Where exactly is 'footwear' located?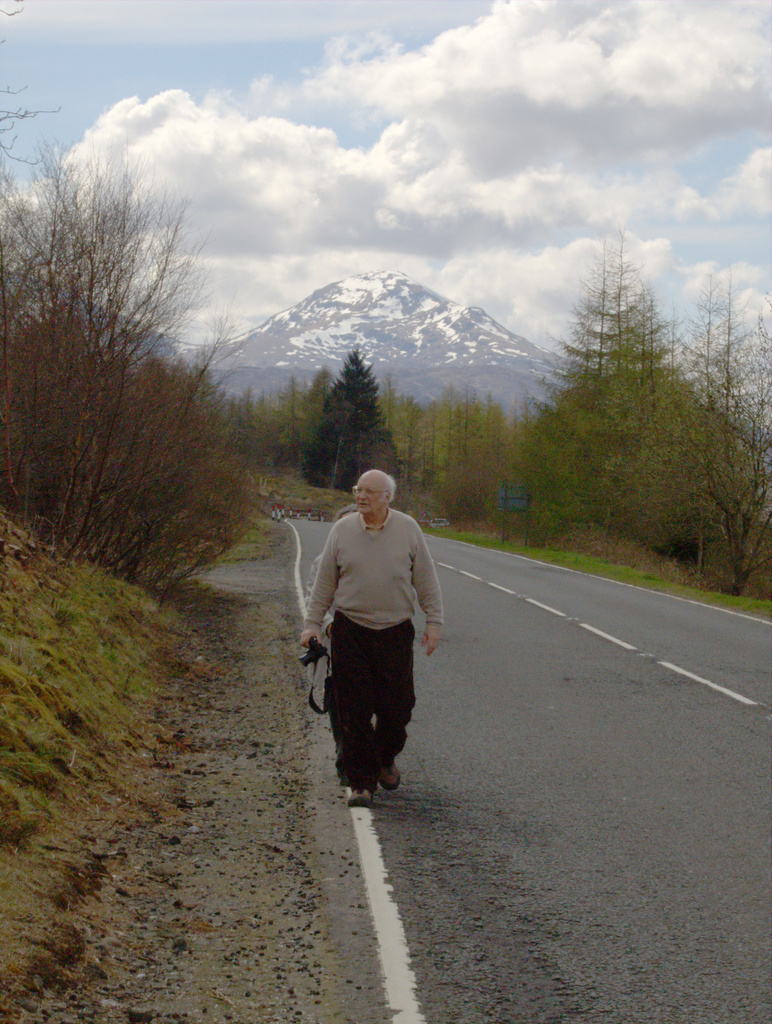
Its bounding box is <box>377,753,402,794</box>.
